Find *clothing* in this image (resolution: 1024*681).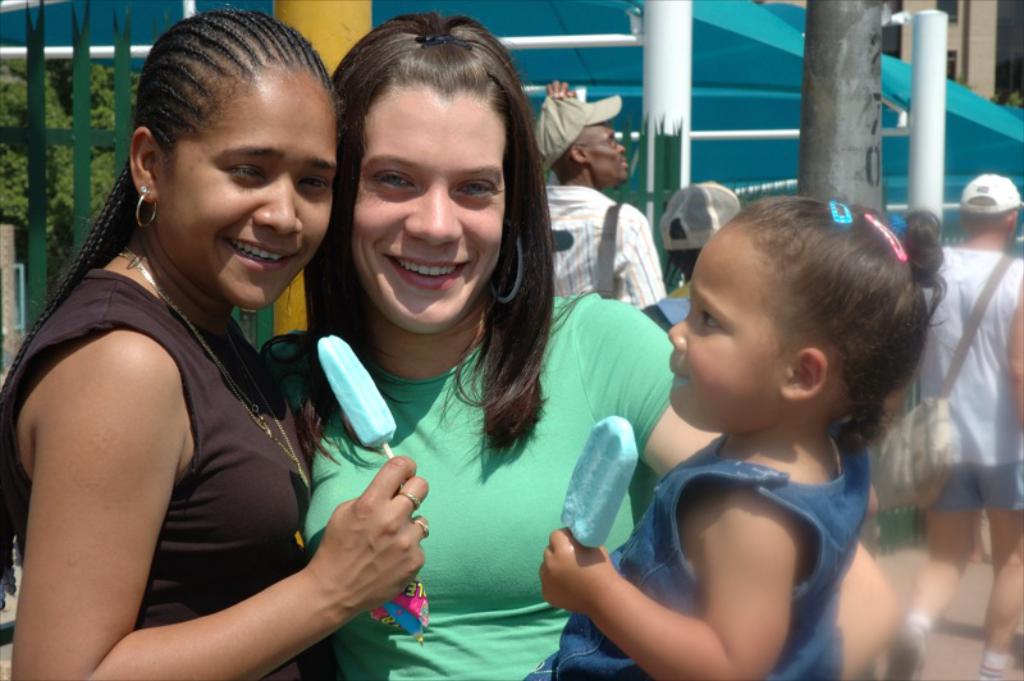
locate(644, 283, 689, 325).
